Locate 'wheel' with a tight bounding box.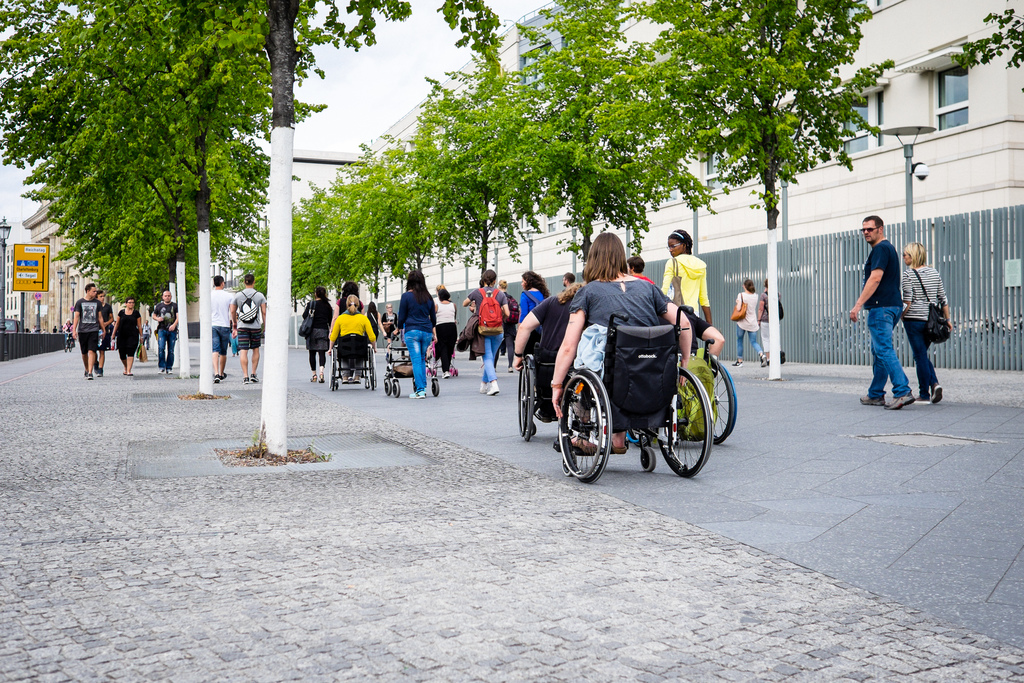
{"x1": 568, "y1": 380, "x2": 618, "y2": 482}.
